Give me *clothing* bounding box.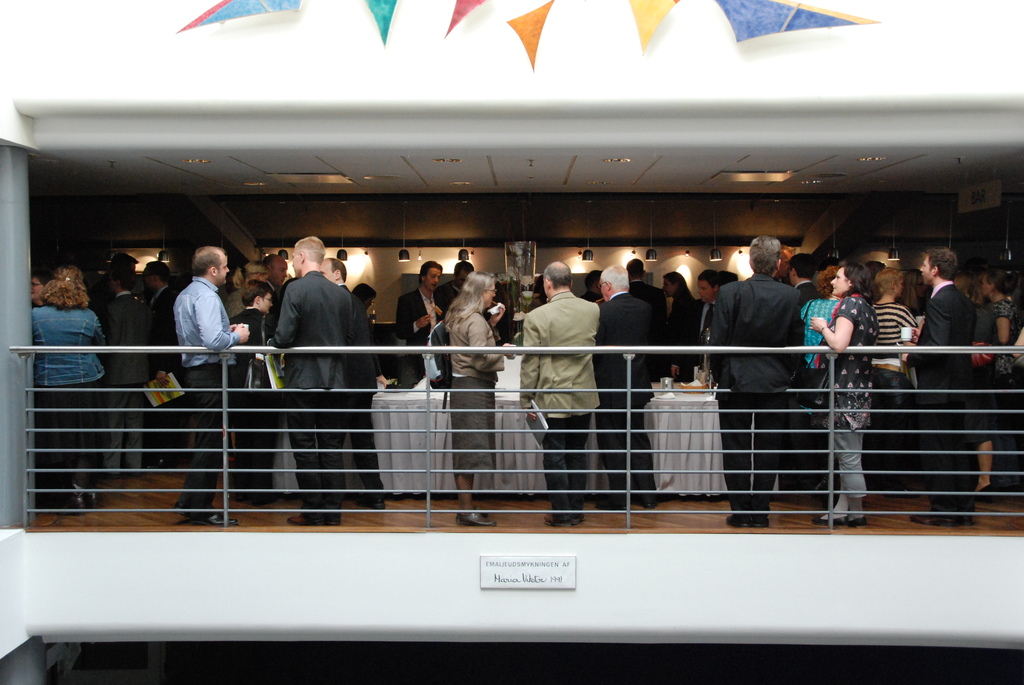
90/288/155/473.
